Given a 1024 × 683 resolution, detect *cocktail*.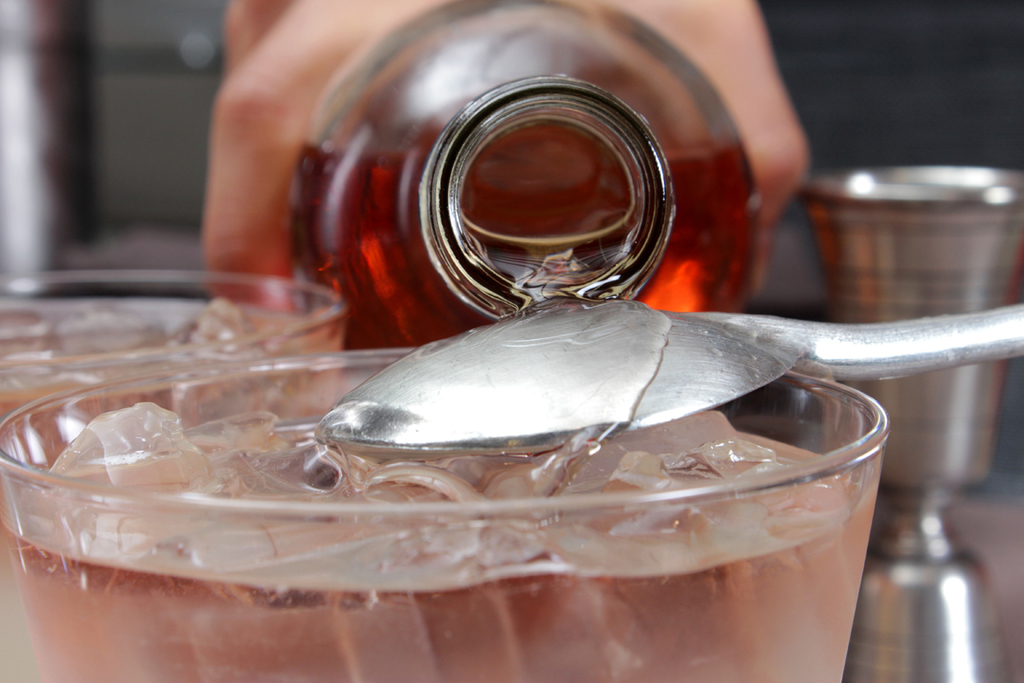
bbox=[0, 271, 350, 473].
